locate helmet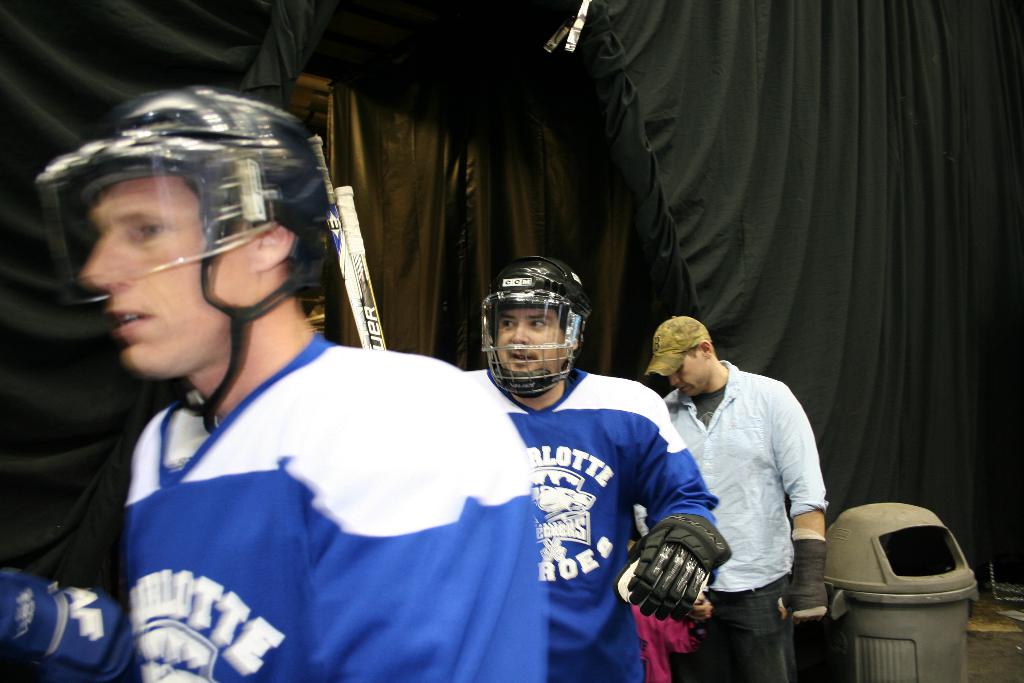
select_region(38, 76, 354, 393)
